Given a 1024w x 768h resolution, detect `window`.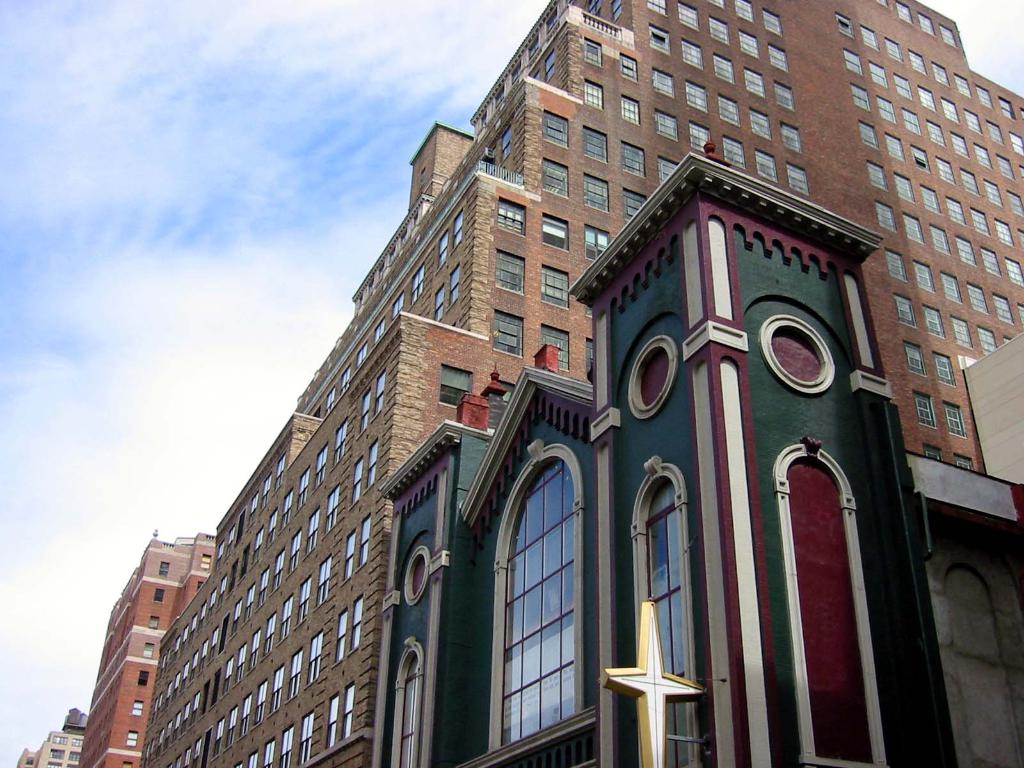
[left=620, top=54, right=637, bottom=84].
